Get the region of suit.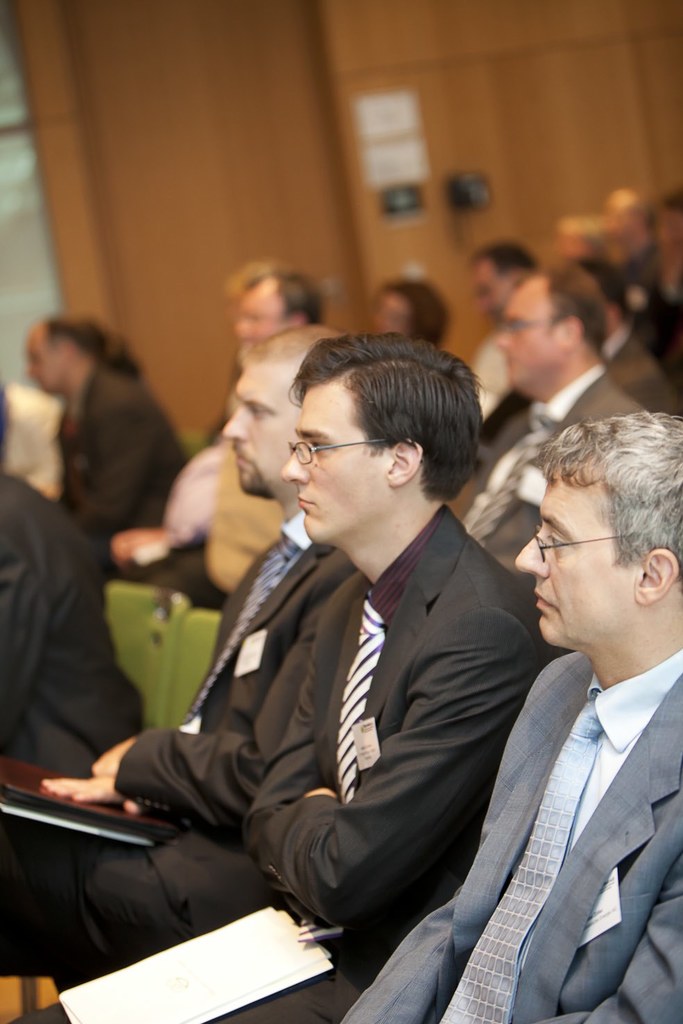
0 502 565 1023.
